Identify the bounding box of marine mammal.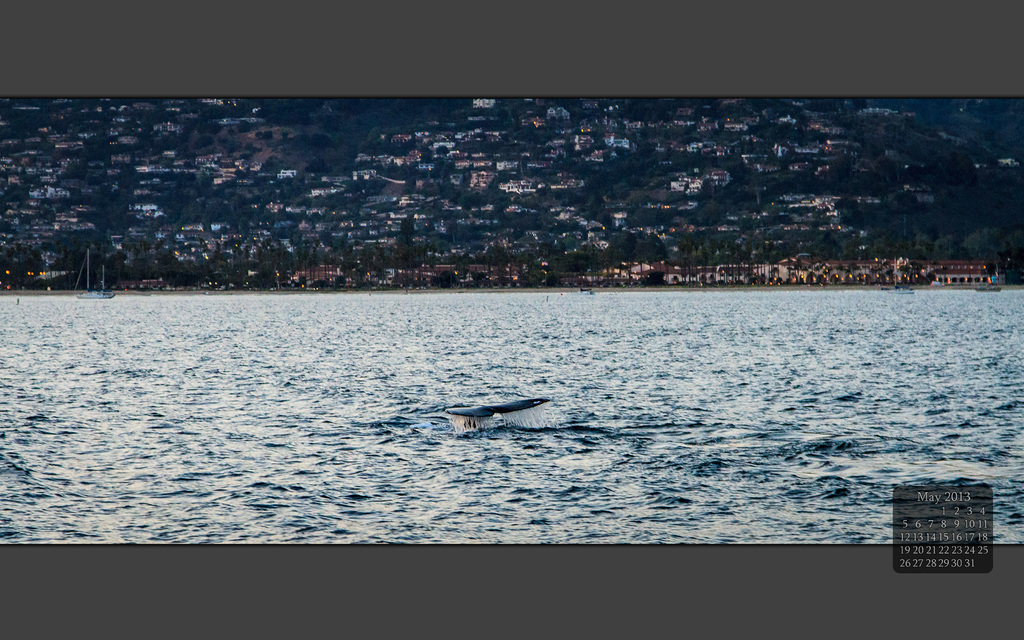
447 401 555 431.
